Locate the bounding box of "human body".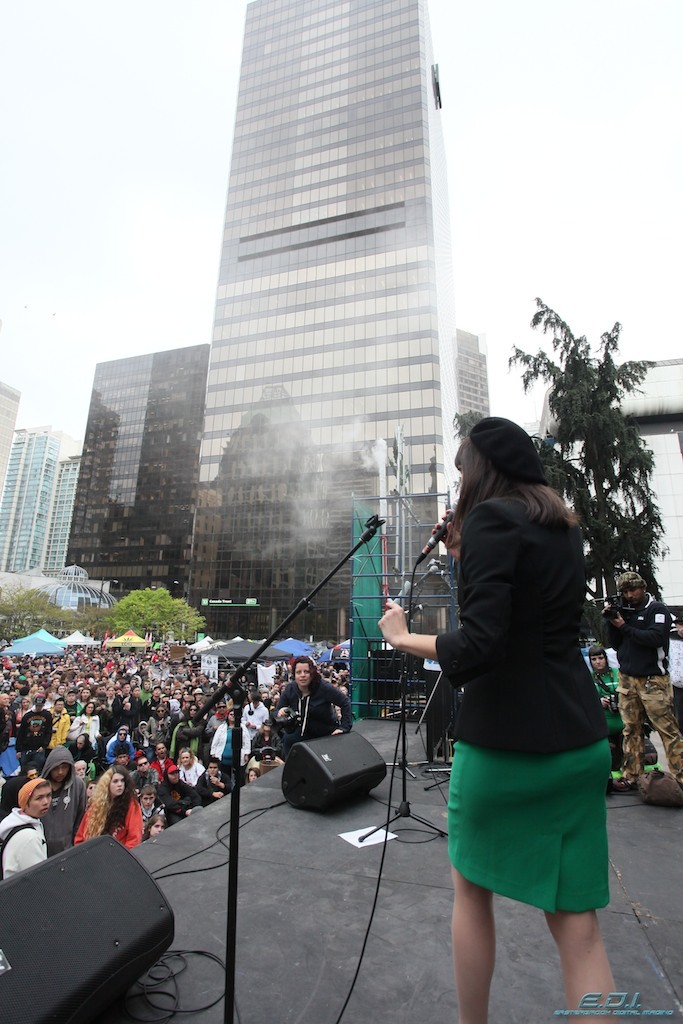
Bounding box: 72/759/88/786.
